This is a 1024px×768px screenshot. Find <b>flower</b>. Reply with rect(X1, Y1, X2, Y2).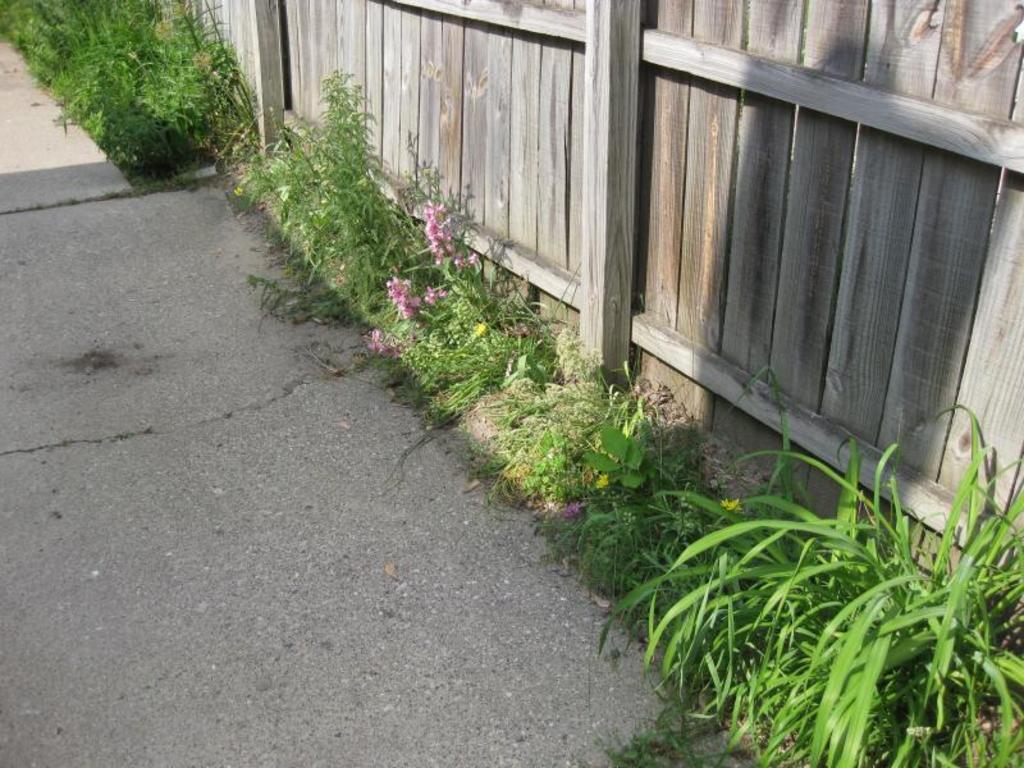
rect(467, 319, 488, 335).
